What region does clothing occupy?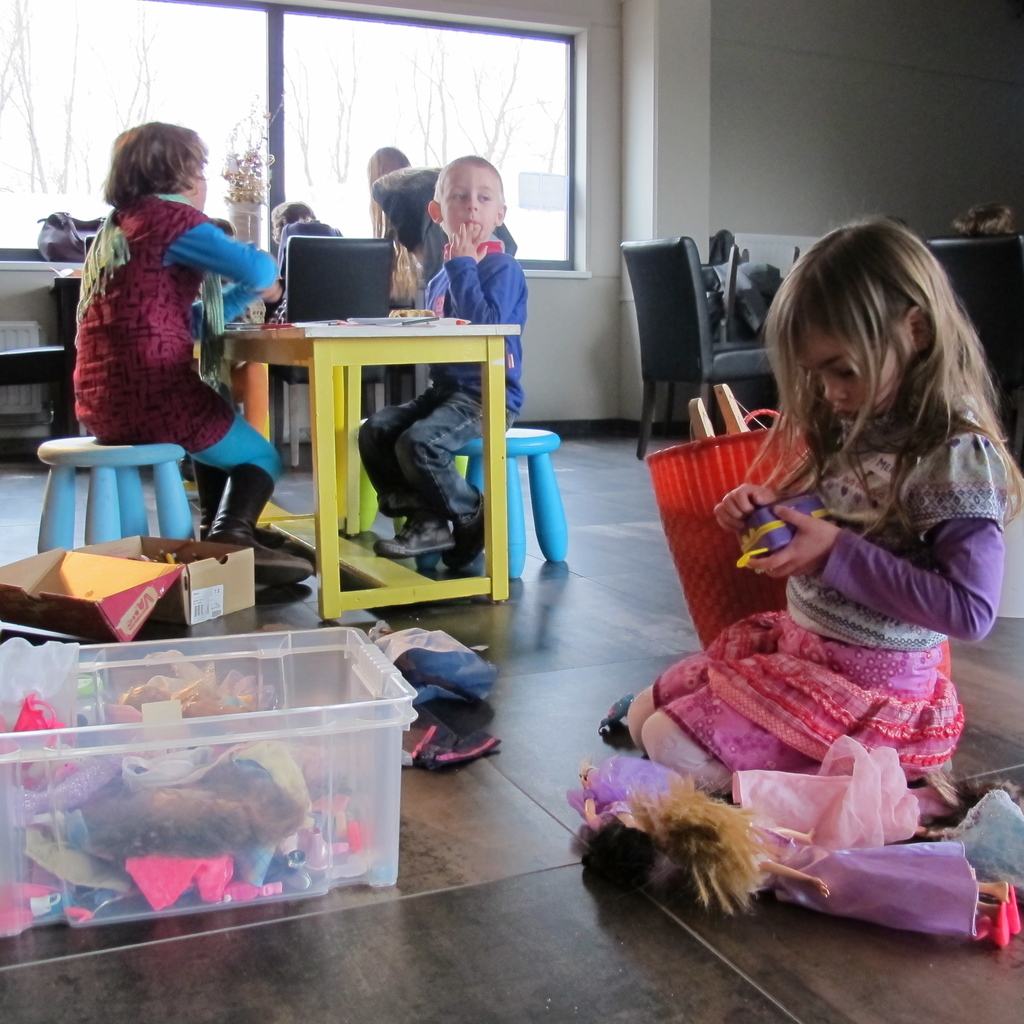
<region>276, 212, 344, 266</region>.
